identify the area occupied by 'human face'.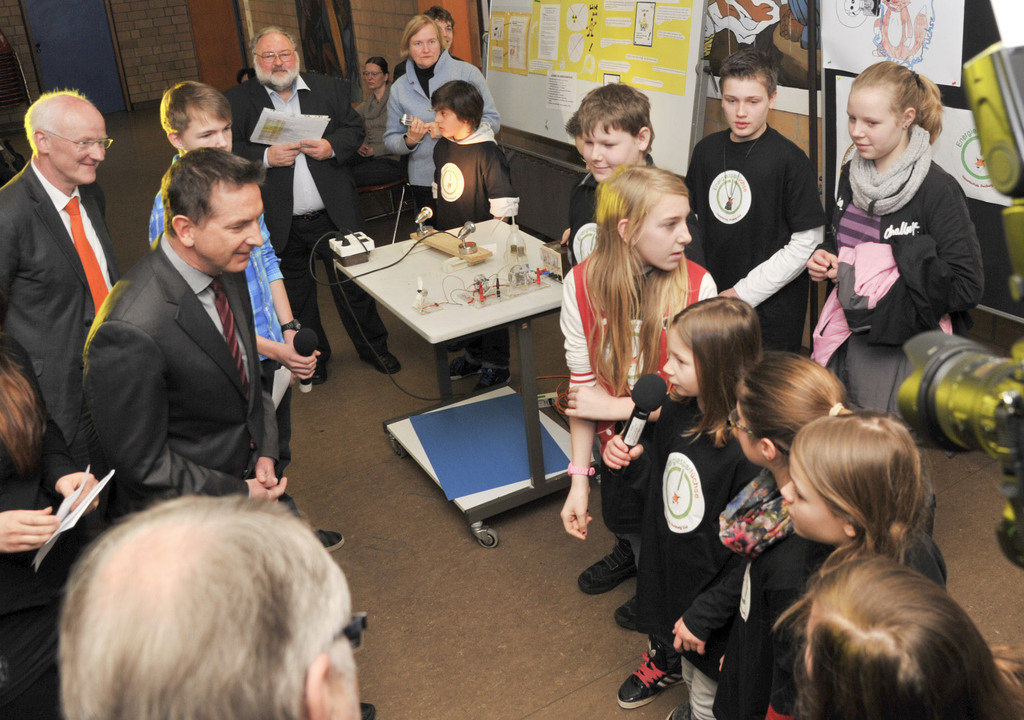
Area: [x1=778, y1=452, x2=846, y2=545].
